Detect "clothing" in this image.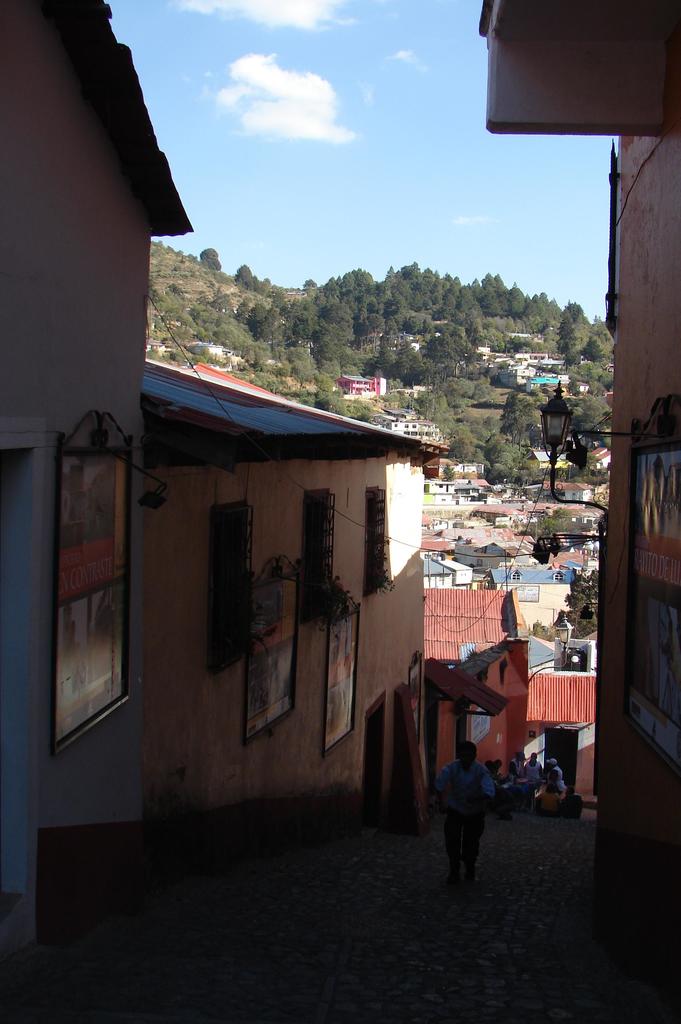
Detection: [493,769,505,781].
